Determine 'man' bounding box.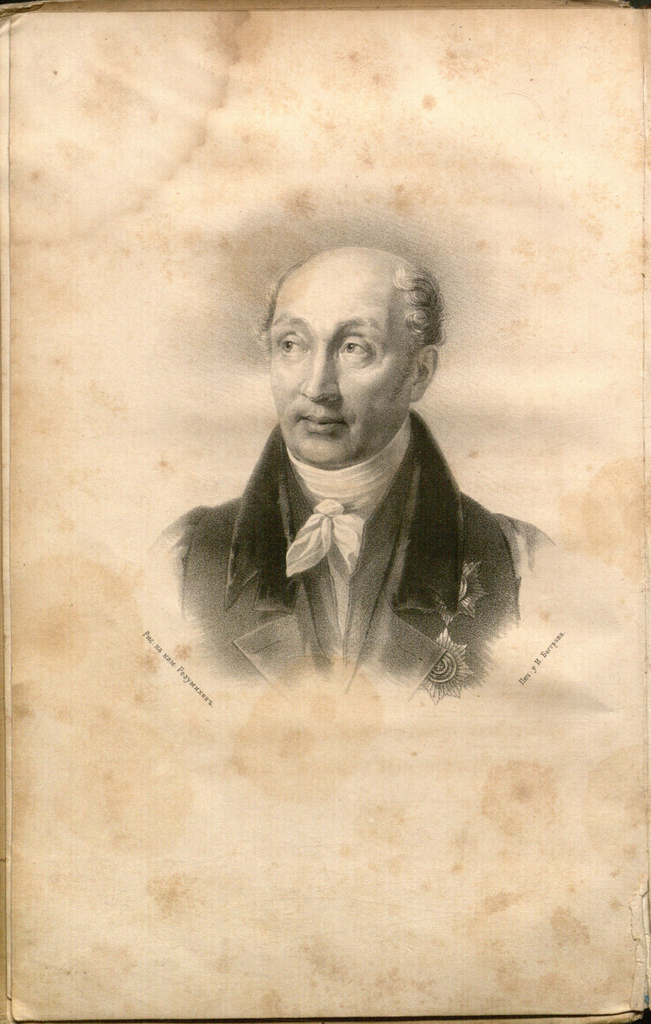
Determined: box=[181, 234, 554, 676].
